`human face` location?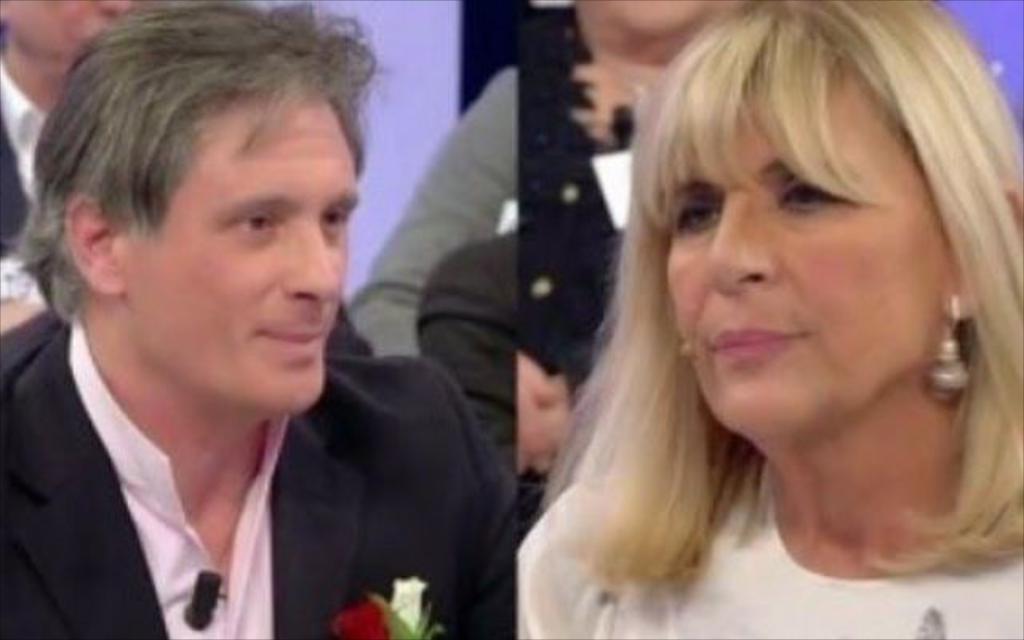
125, 93, 374, 416
